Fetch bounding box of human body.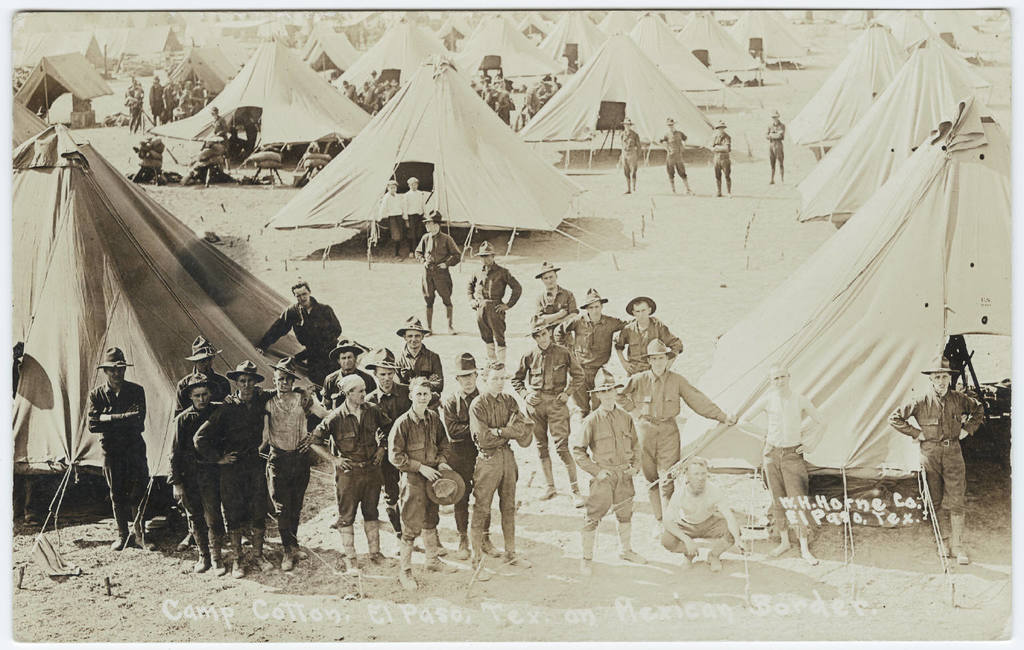
Bbox: <region>622, 129, 639, 195</region>.
